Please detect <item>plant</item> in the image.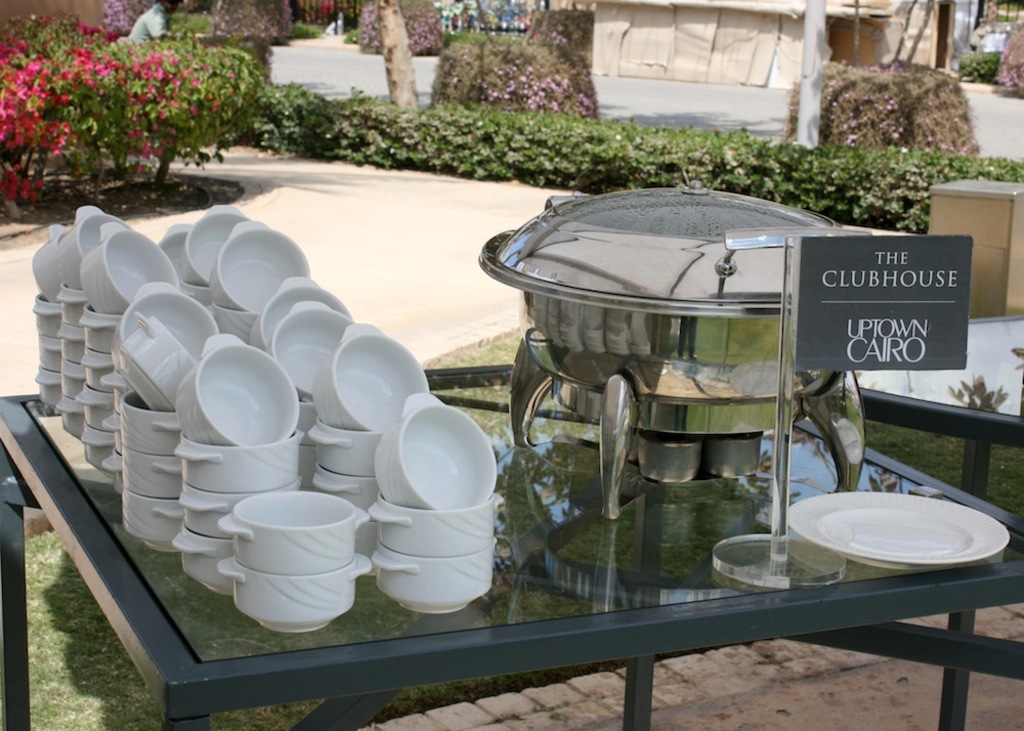
x1=994 y1=4 x2=1017 y2=27.
